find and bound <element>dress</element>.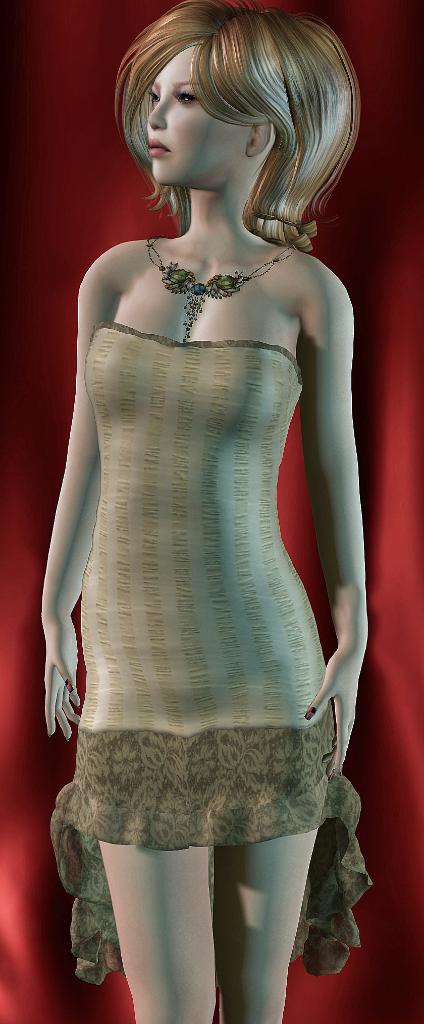
Bound: [left=52, top=330, right=383, bottom=998].
